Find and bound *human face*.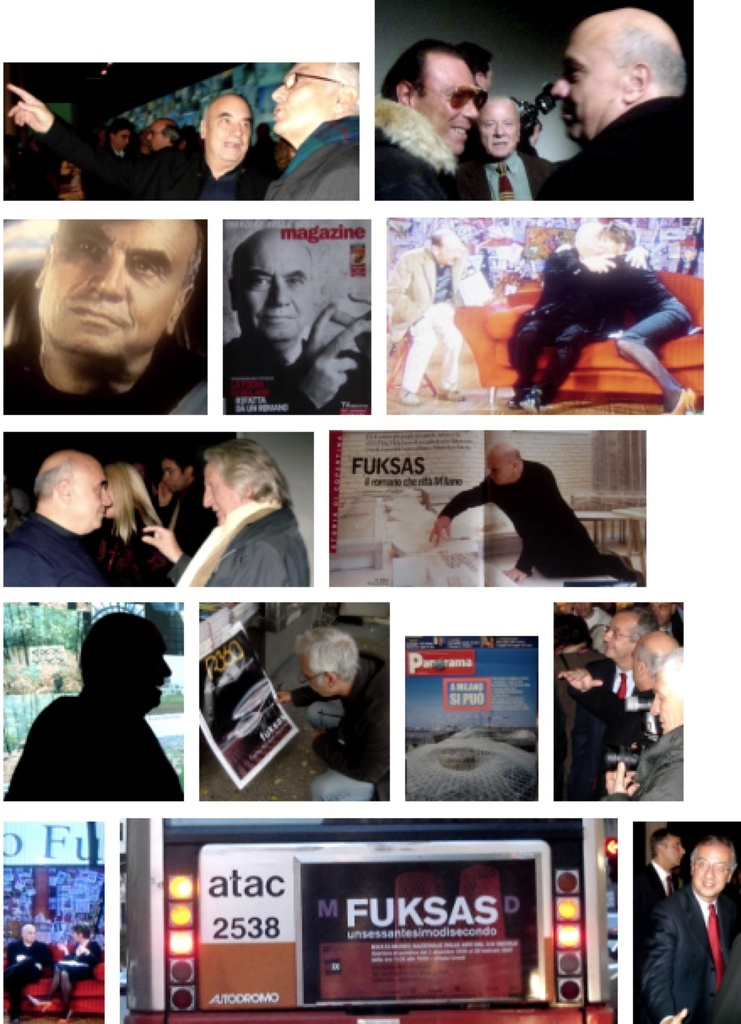
Bound: select_region(607, 230, 618, 255).
